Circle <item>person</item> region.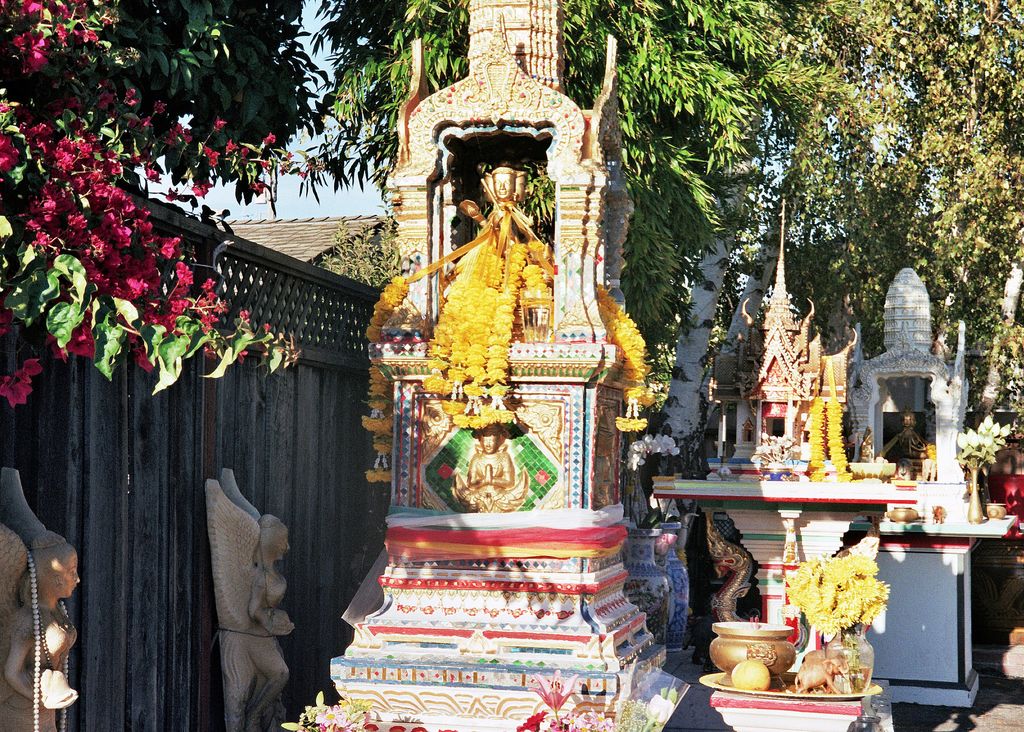
Region: BBox(455, 158, 543, 260).
